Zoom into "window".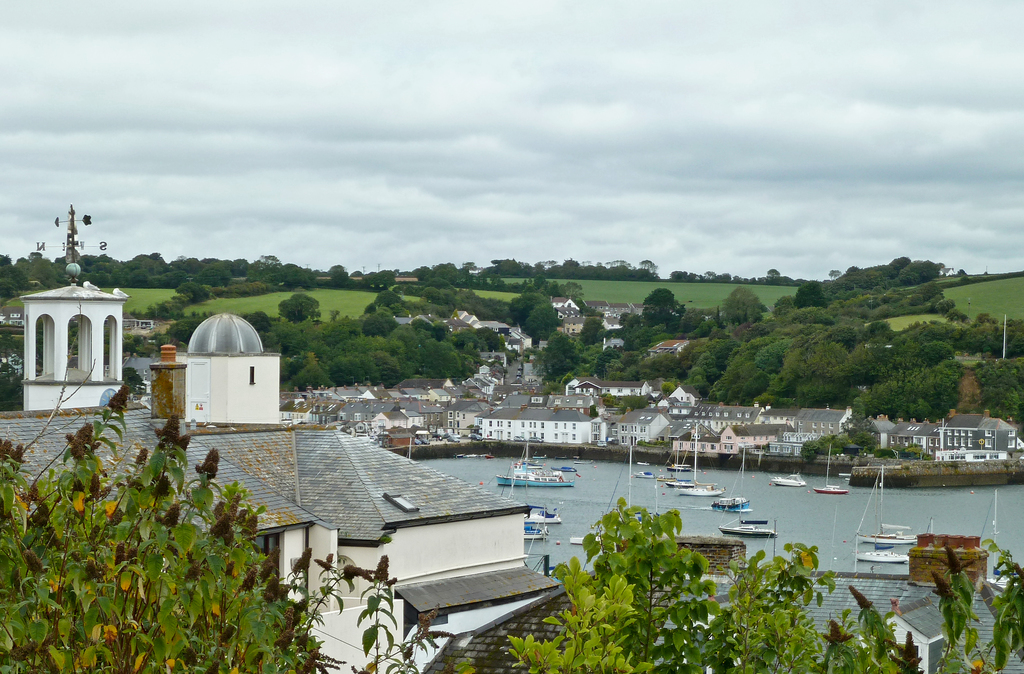
Zoom target: box=[492, 326, 500, 331].
